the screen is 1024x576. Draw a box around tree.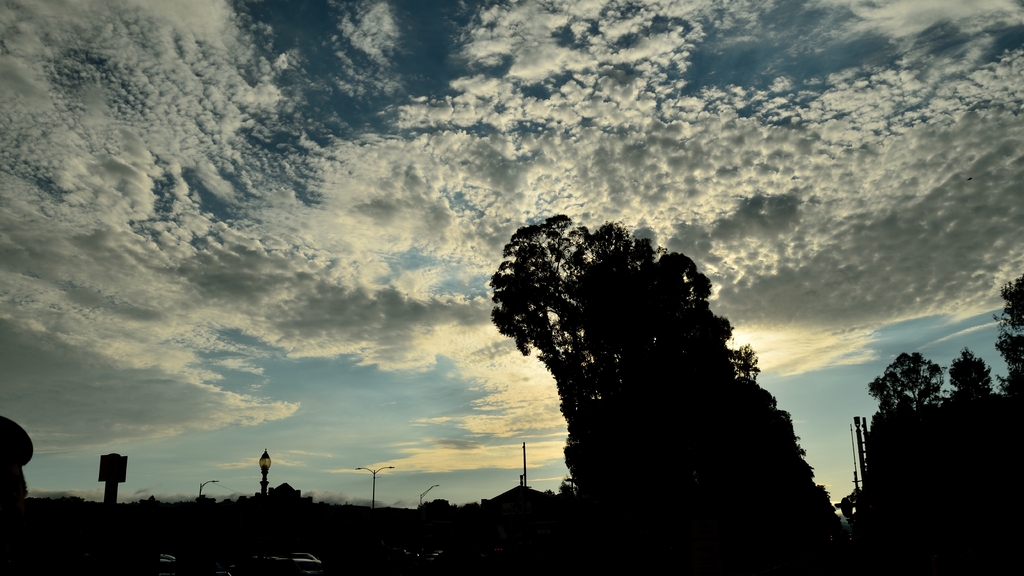
left=870, top=351, right=945, bottom=417.
